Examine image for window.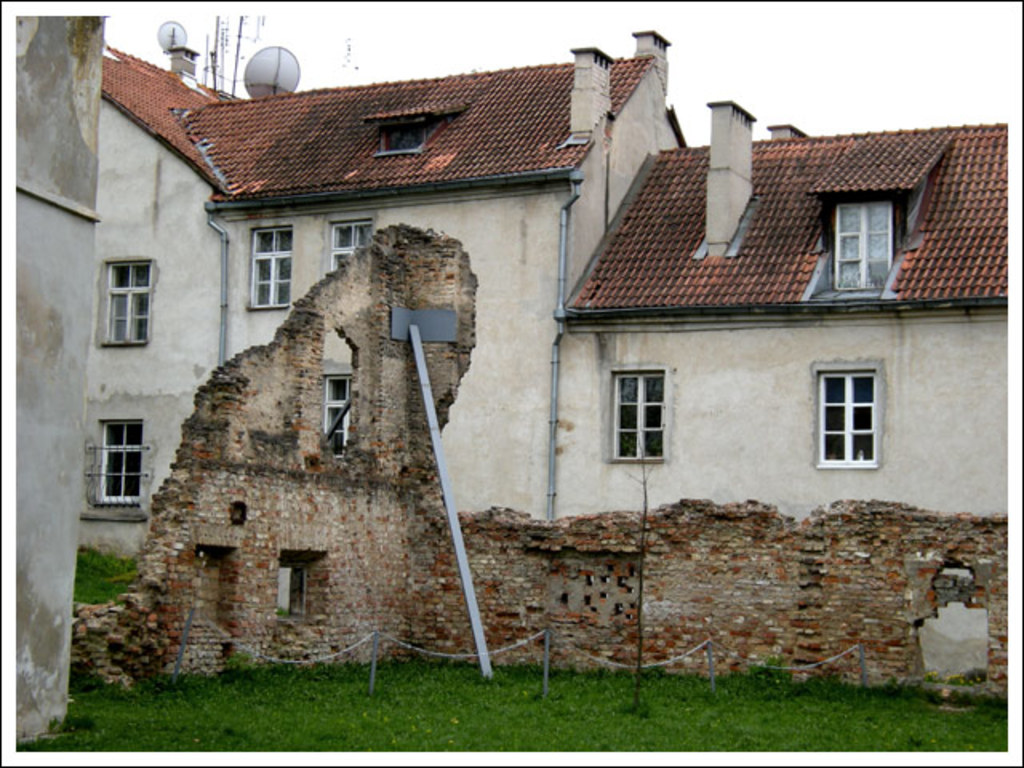
Examination result: <bbox>595, 358, 680, 469</bbox>.
